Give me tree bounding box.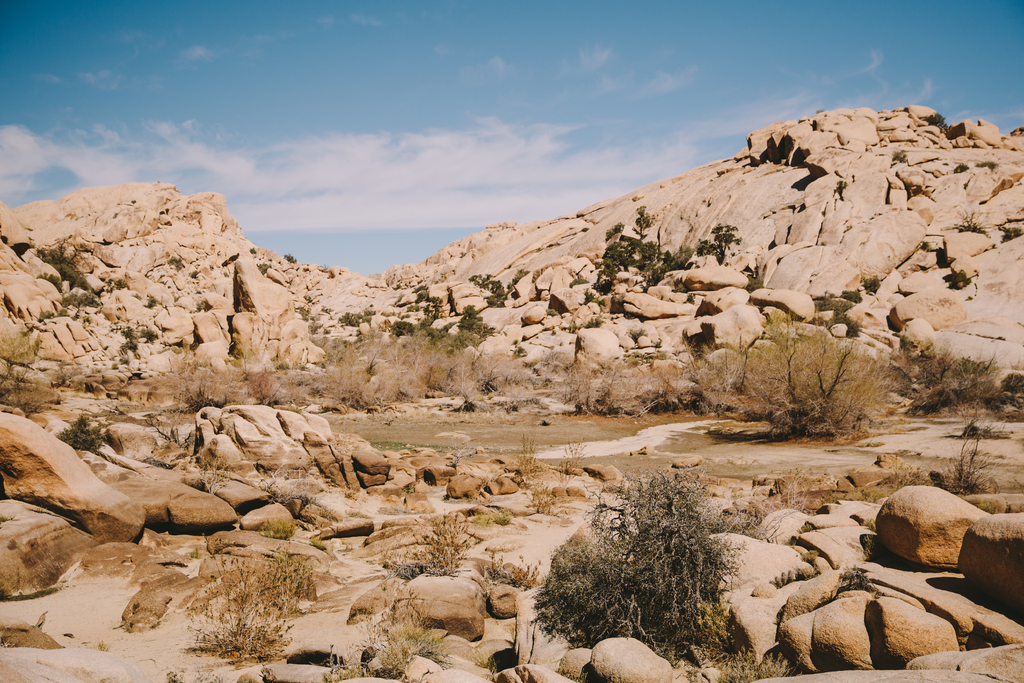
select_region(410, 284, 436, 301).
